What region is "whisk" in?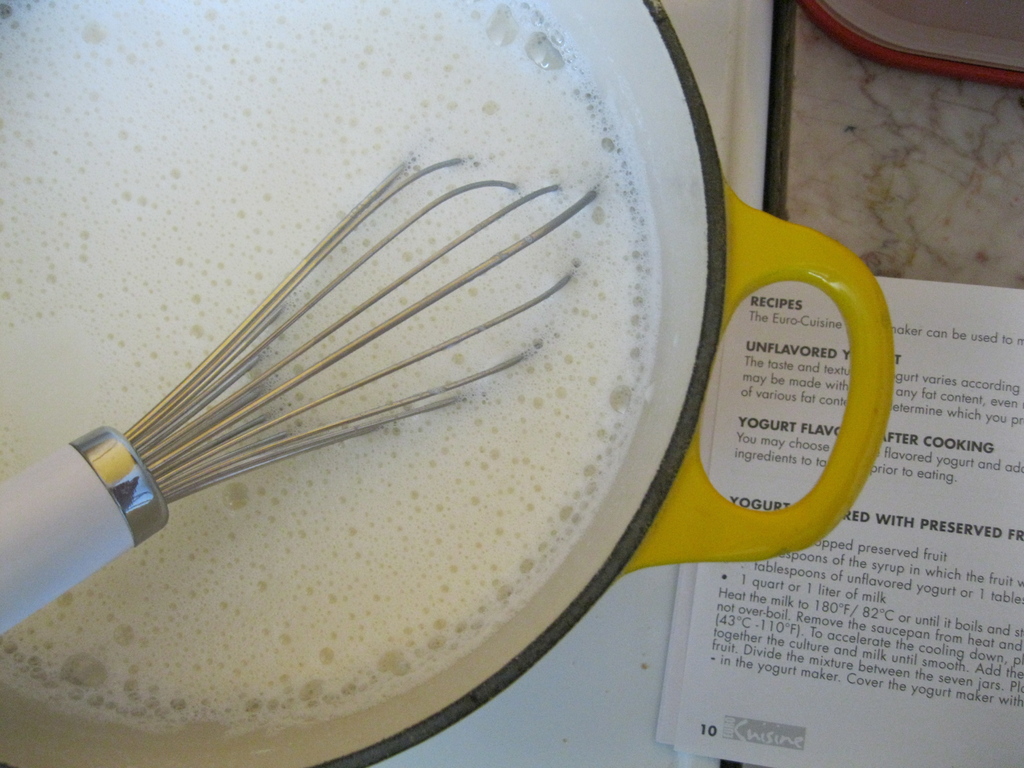
box(0, 132, 610, 641).
